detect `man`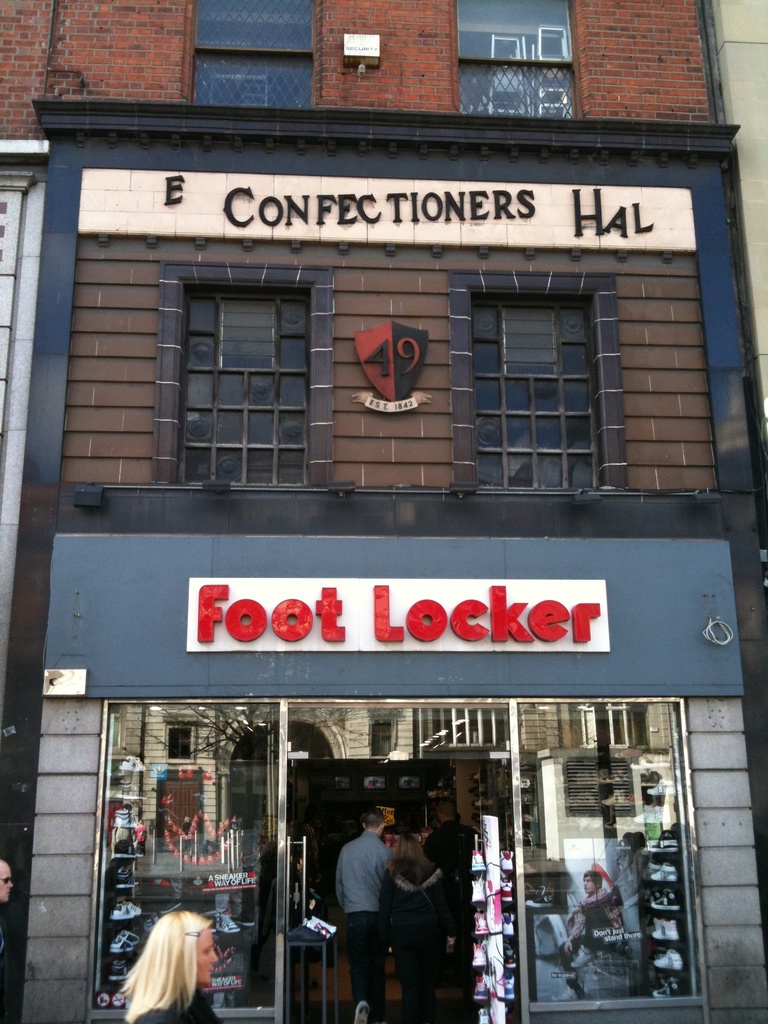
Rect(338, 805, 394, 1023)
